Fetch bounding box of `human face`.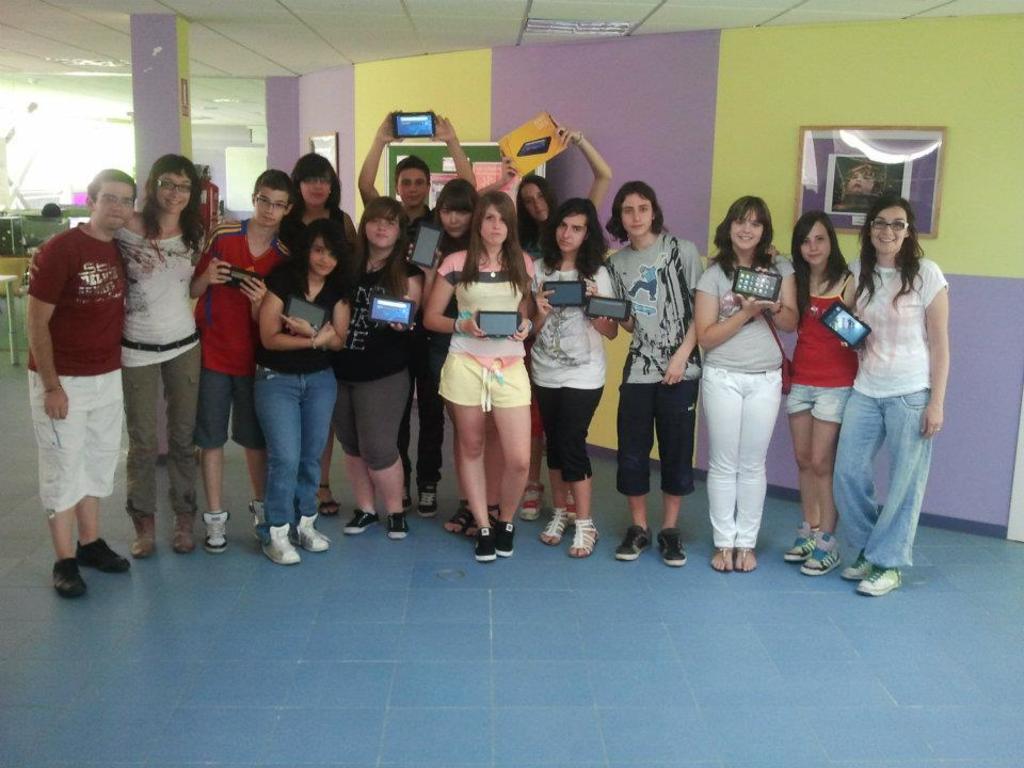
Bbox: crop(314, 231, 338, 269).
